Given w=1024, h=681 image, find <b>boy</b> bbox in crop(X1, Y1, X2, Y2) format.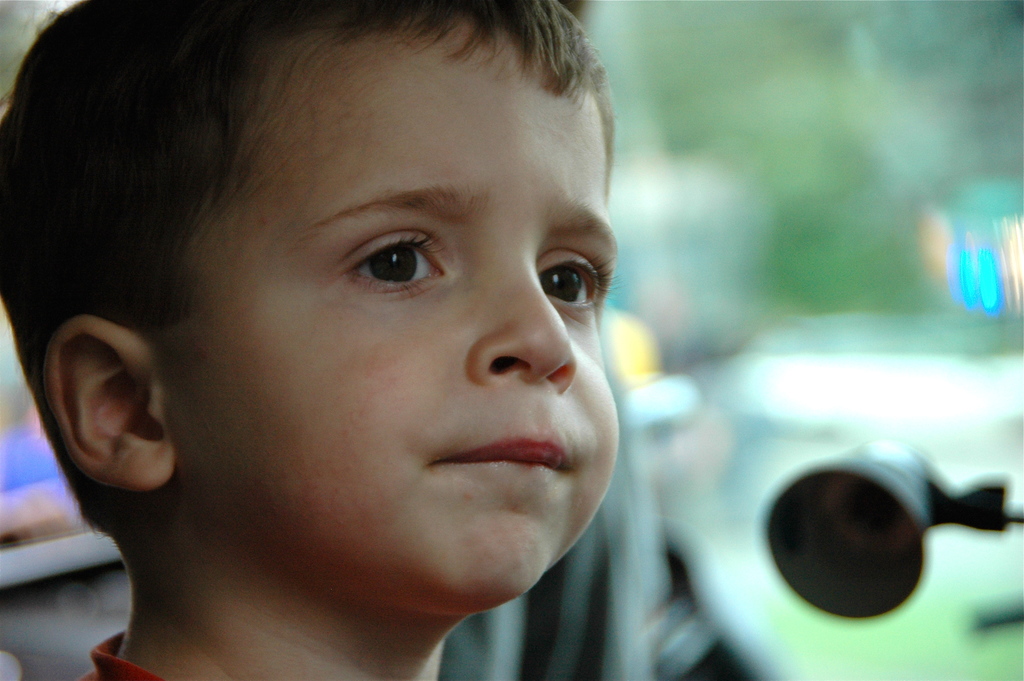
crop(0, 18, 738, 680).
